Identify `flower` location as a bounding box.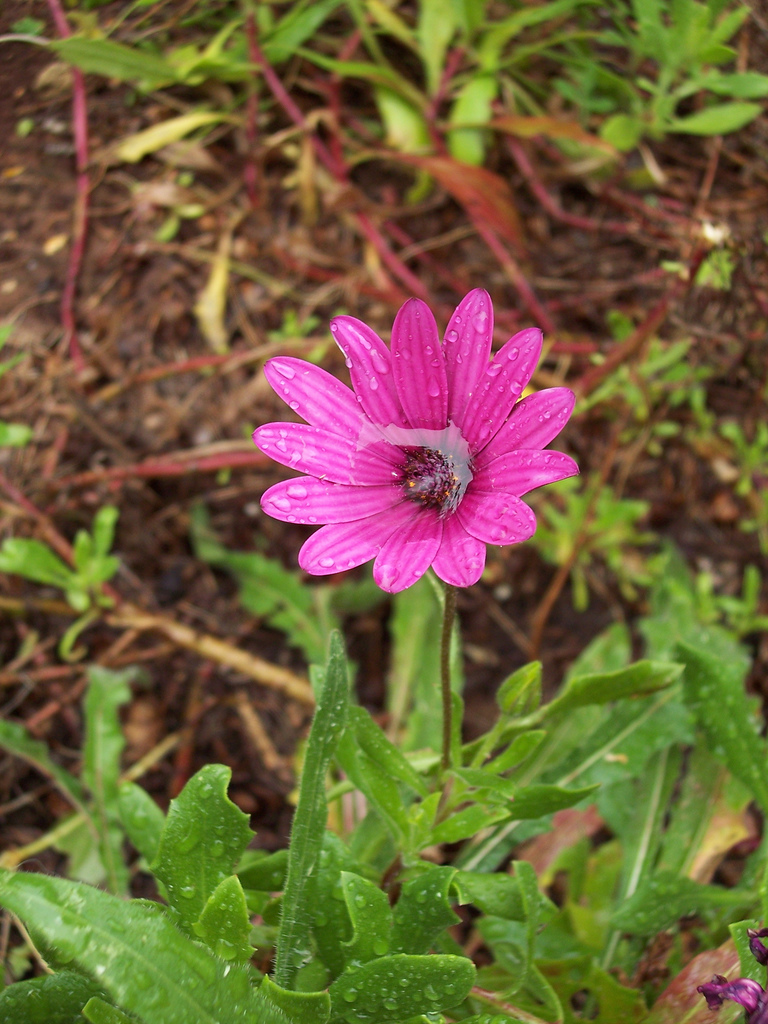
box(242, 302, 590, 611).
